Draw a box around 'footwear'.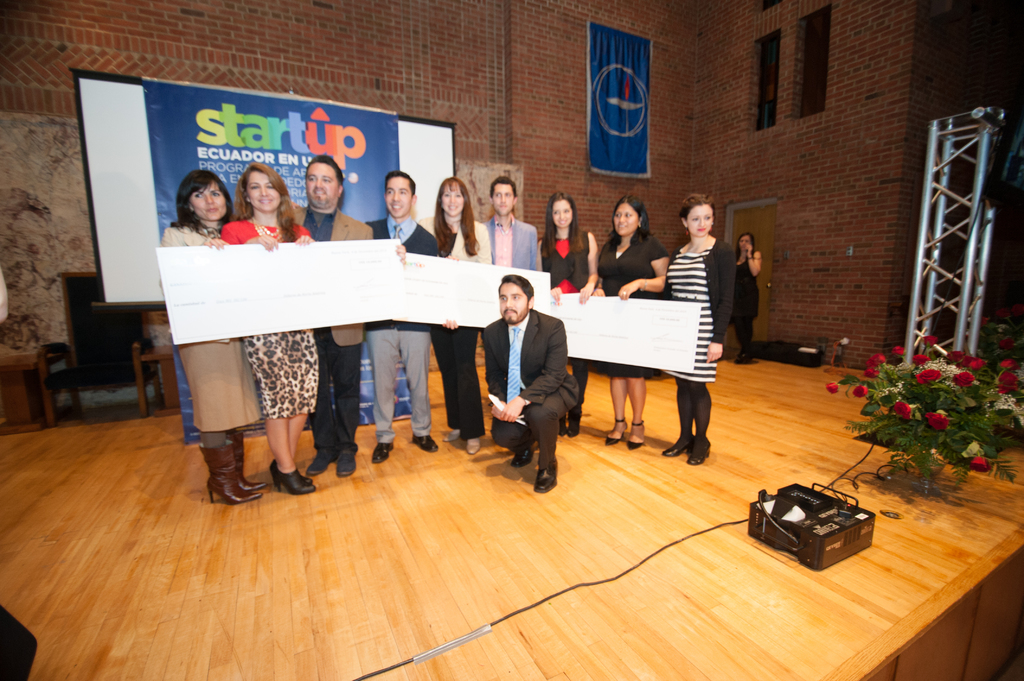
bbox(312, 444, 334, 471).
